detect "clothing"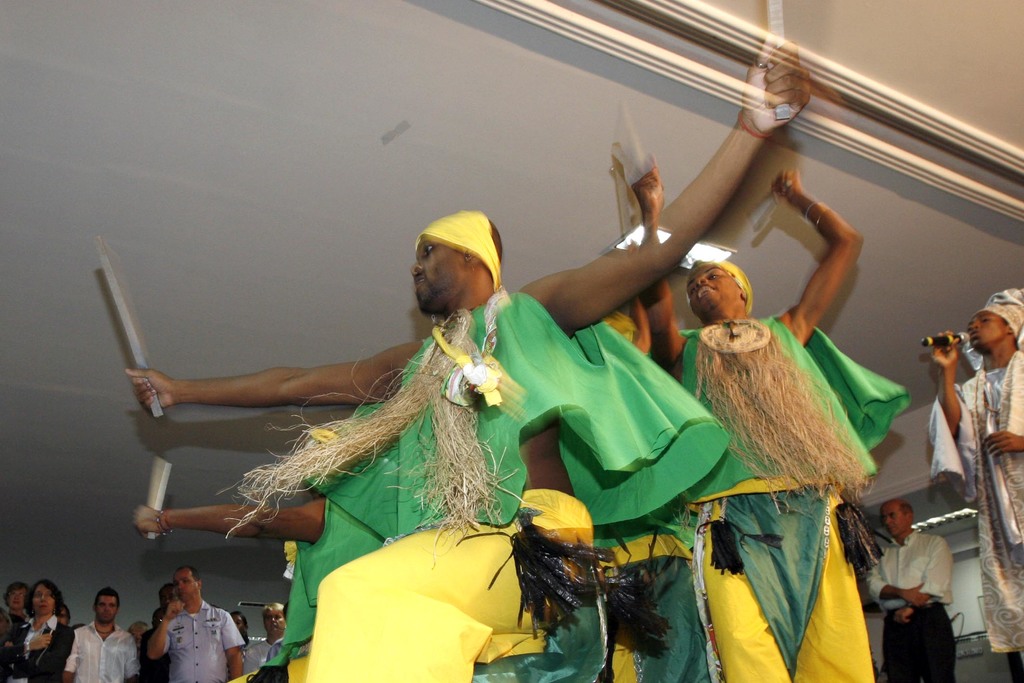
{"left": 926, "top": 288, "right": 1023, "bottom": 680}
